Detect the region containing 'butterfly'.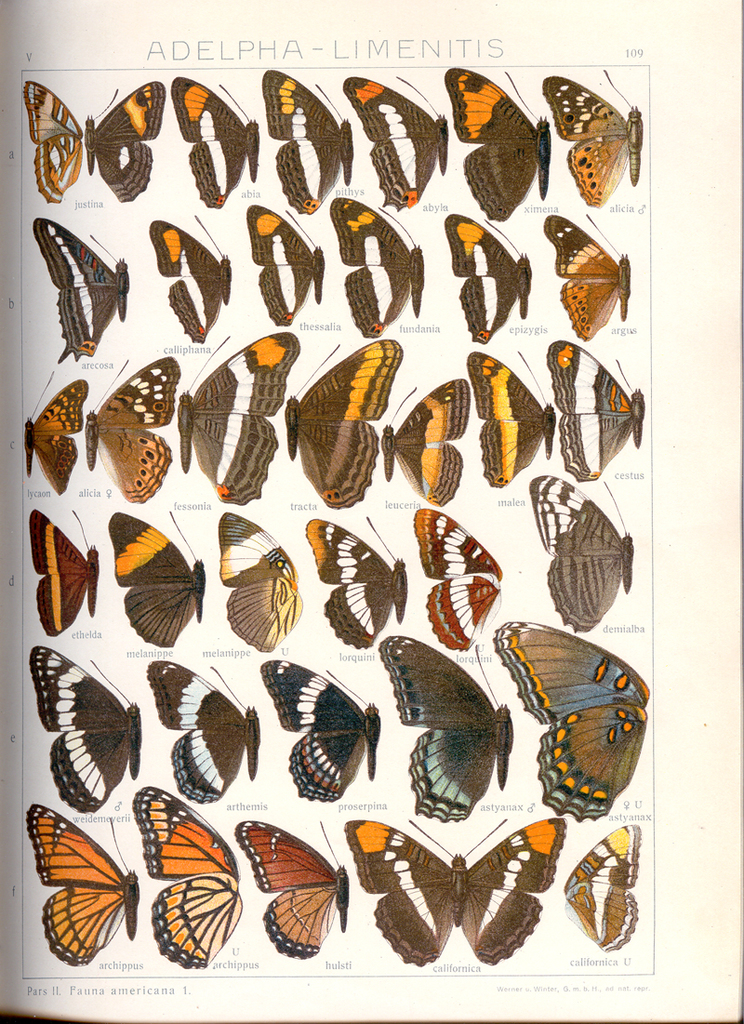
244,206,322,326.
